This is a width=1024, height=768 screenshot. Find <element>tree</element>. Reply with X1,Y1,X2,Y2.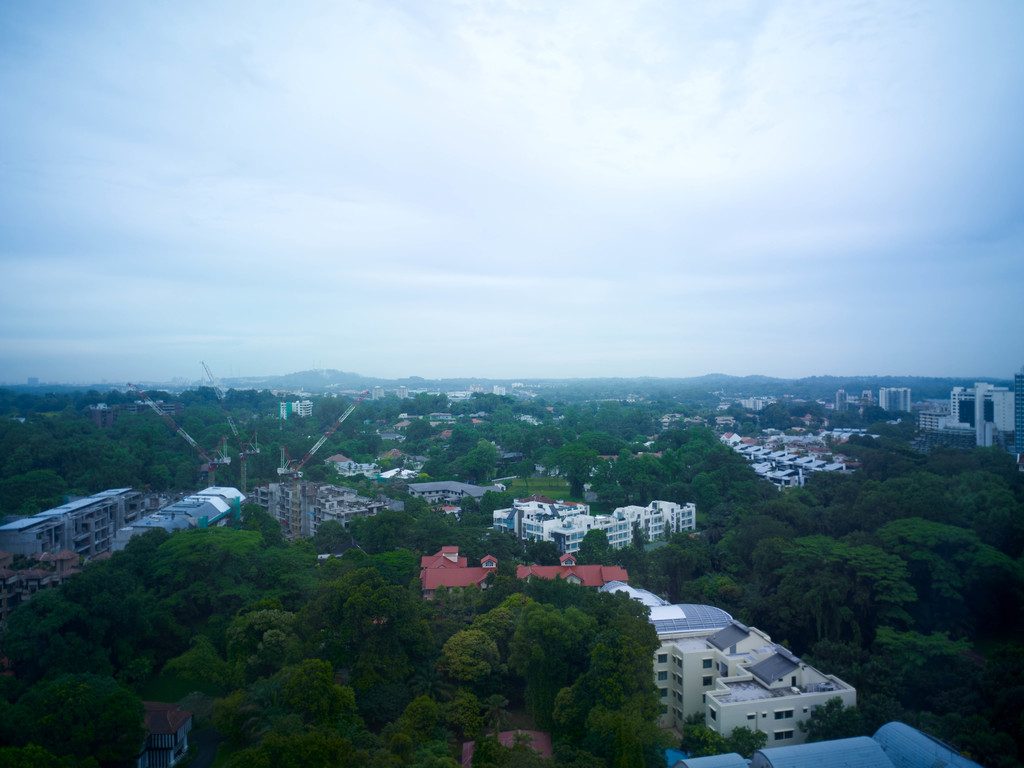
753,538,792,586.
